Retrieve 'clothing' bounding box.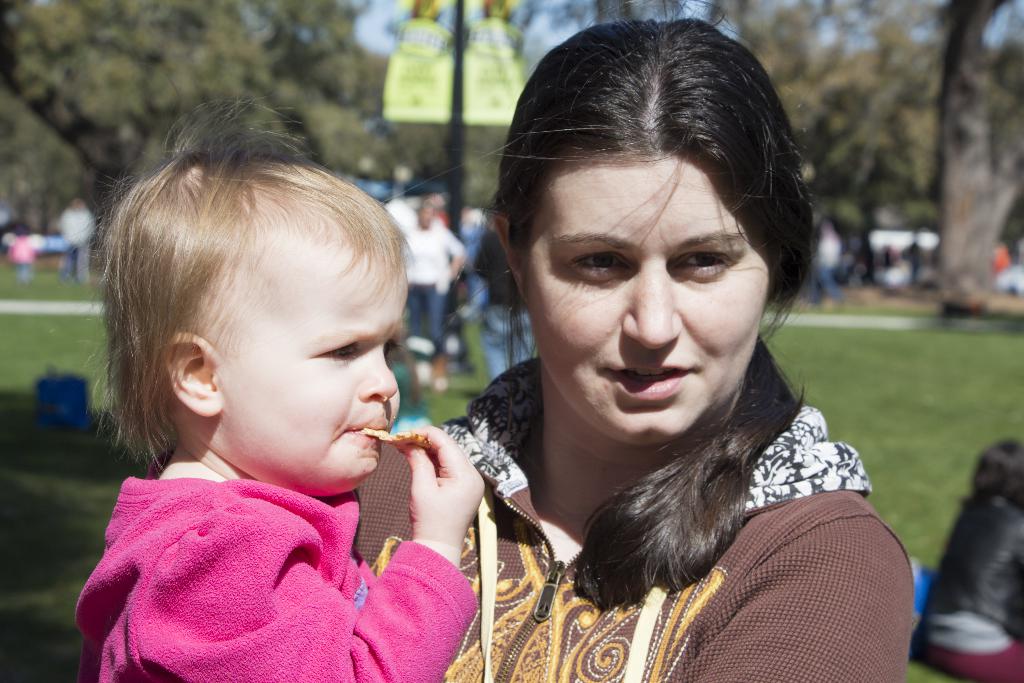
Bounding box: region(406, 224, 460, 361).
